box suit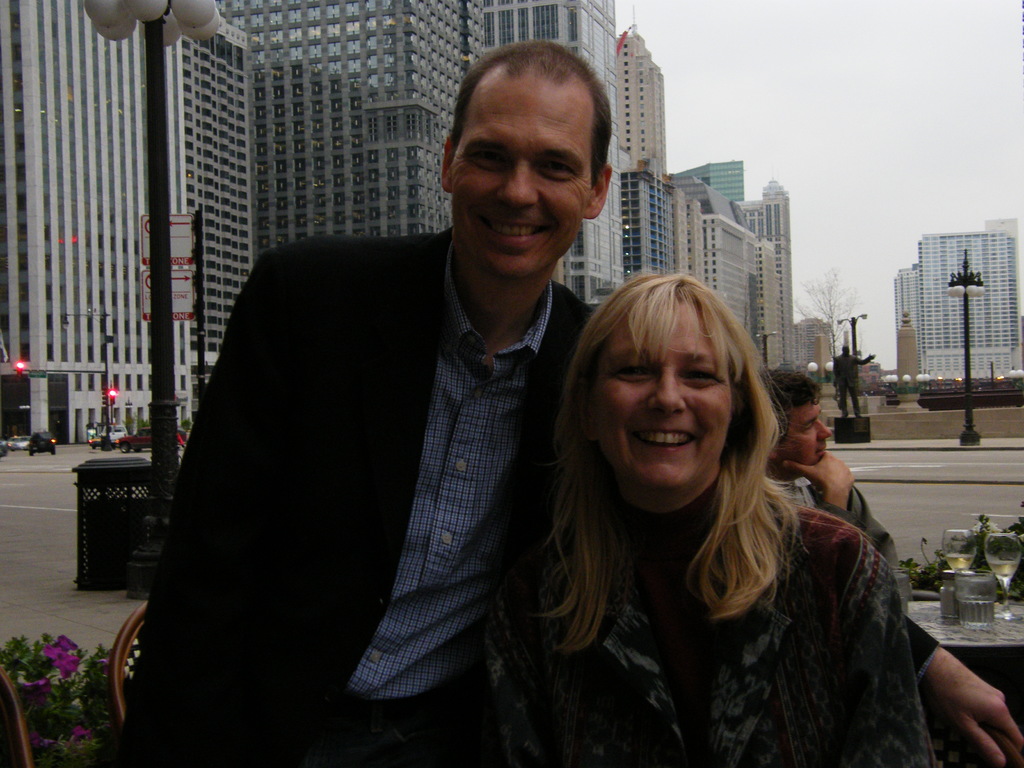
[107,212,581,732]
